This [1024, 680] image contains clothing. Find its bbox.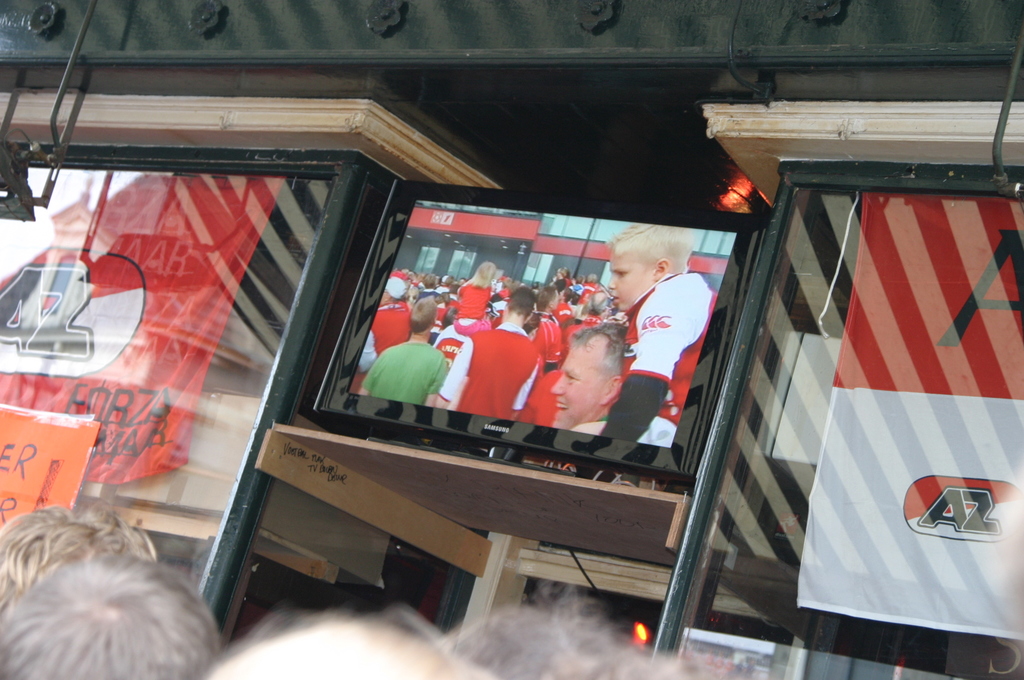
l=458, t=274, r=493, b=313.
